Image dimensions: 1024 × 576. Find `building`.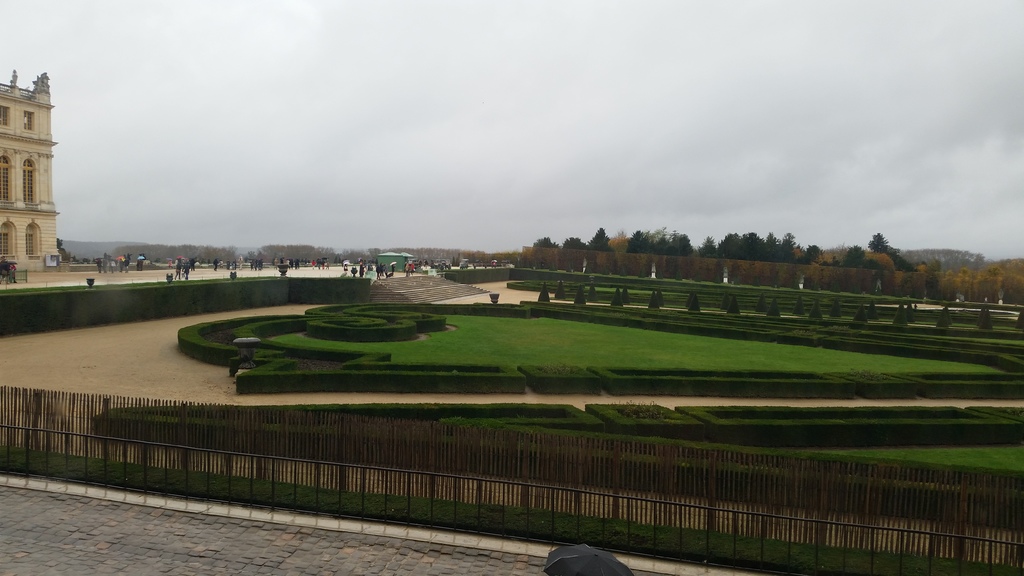
x1=0, y1=68, x2=61, y2=271.
